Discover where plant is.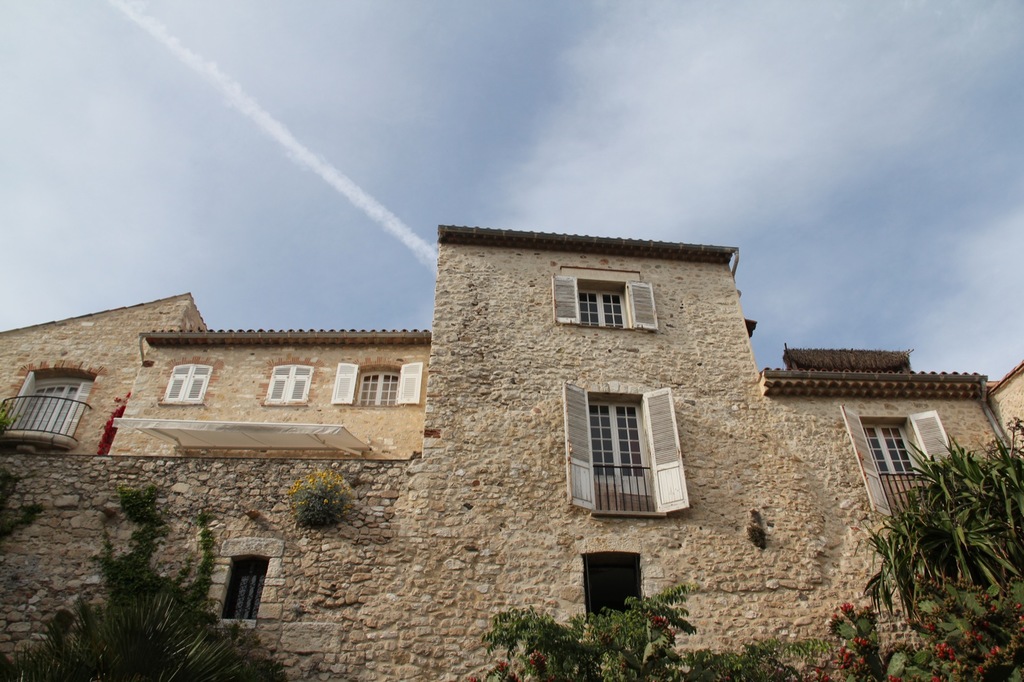
Discovered at left=284, top=468, right=360, bottom=526.
